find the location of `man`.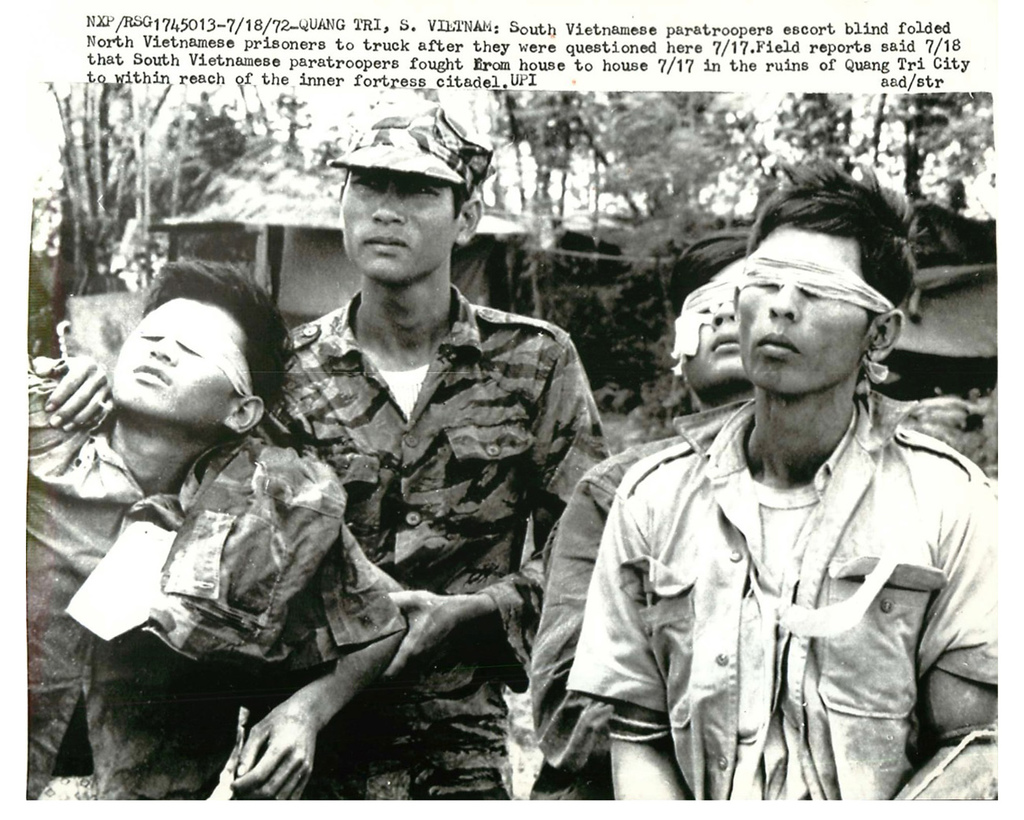
Location: bbox(527, 231, 761, 801).
